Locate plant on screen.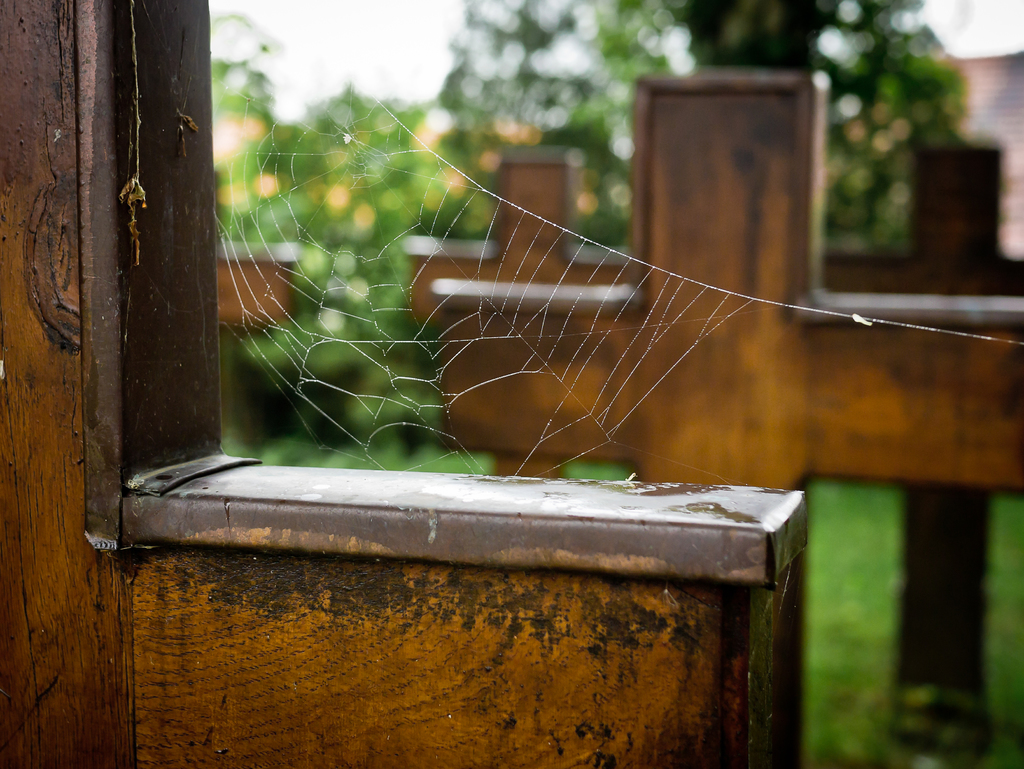
On screen at (805,483,1023,768).
